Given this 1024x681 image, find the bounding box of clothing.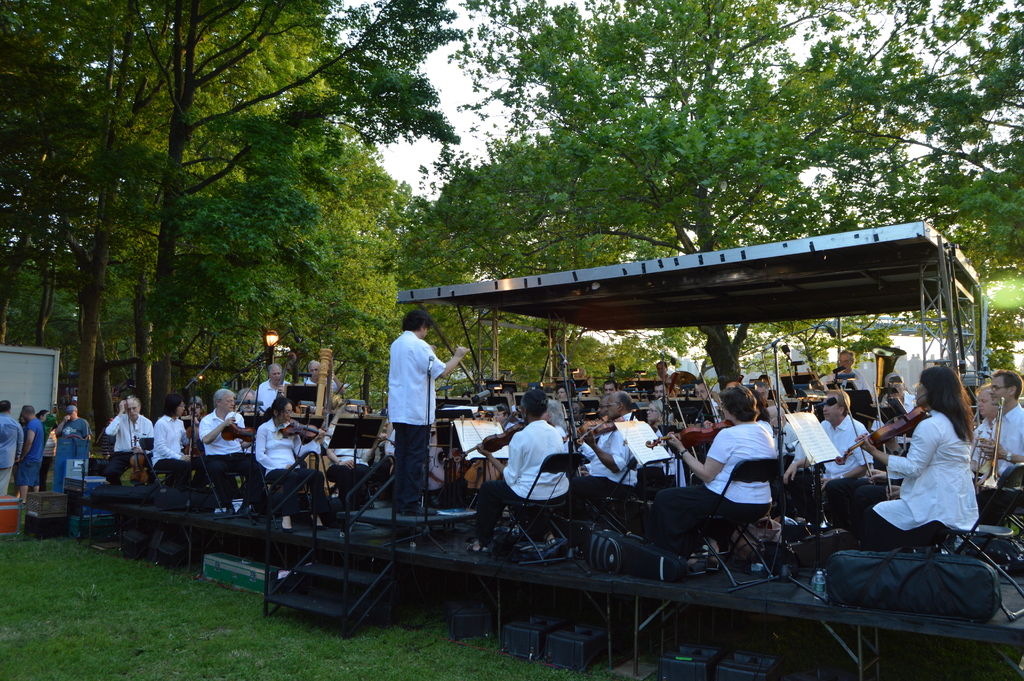
<box>476,406,558,532</box>.
